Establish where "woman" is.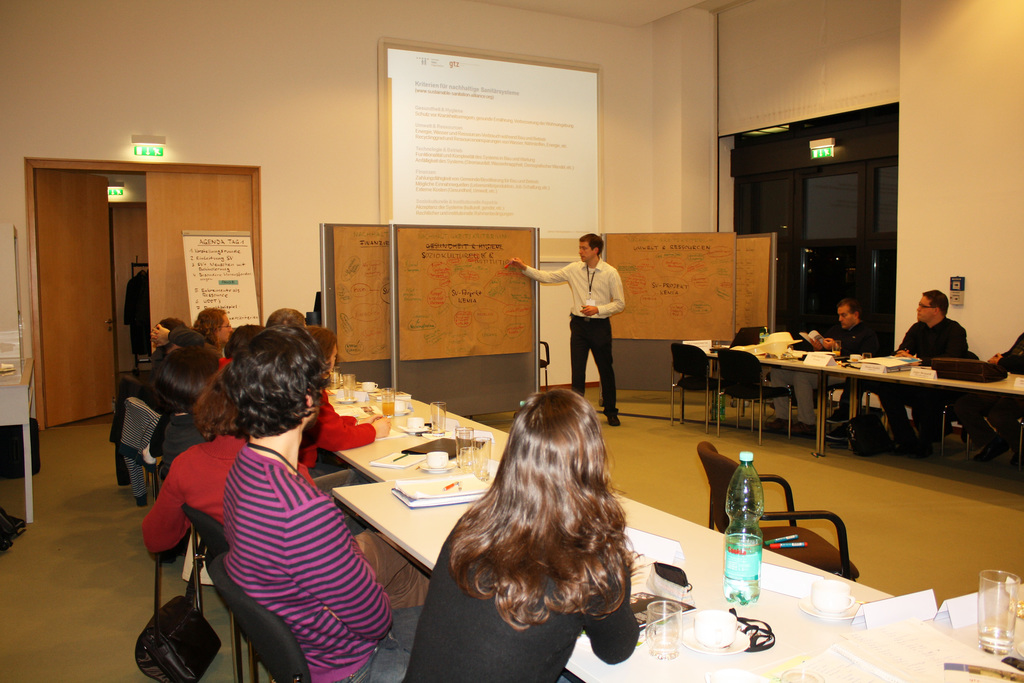
Established at 191, 309, 232, 357.
